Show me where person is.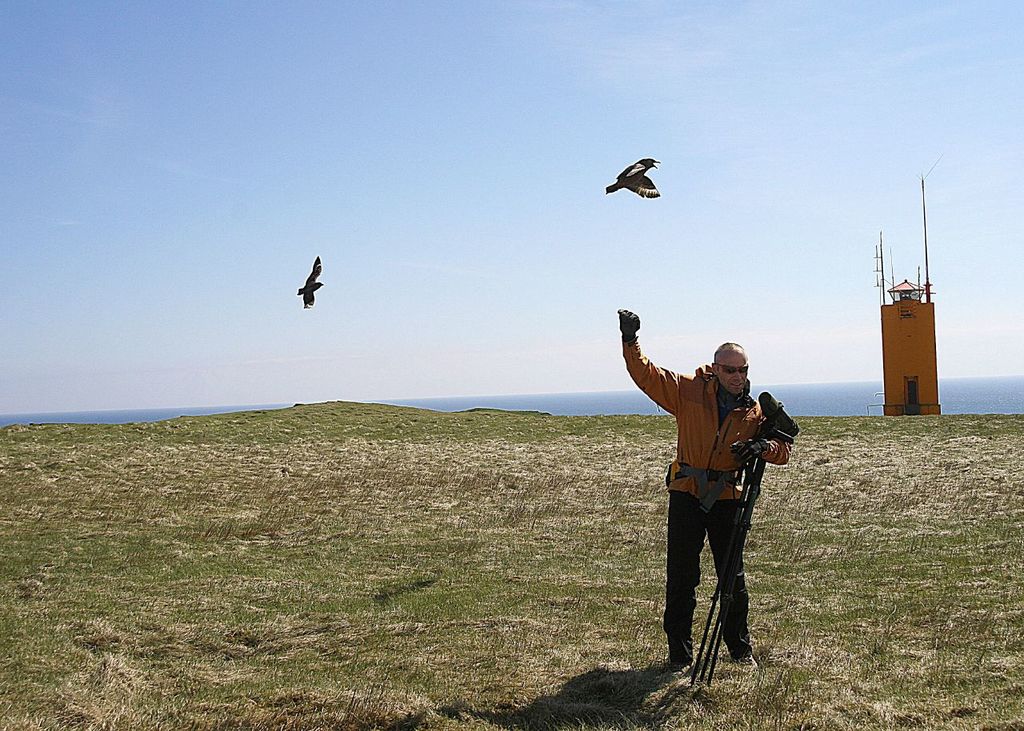
person is at {"left": 642, "top": 292, "right": 786, "bottom": 686}.
